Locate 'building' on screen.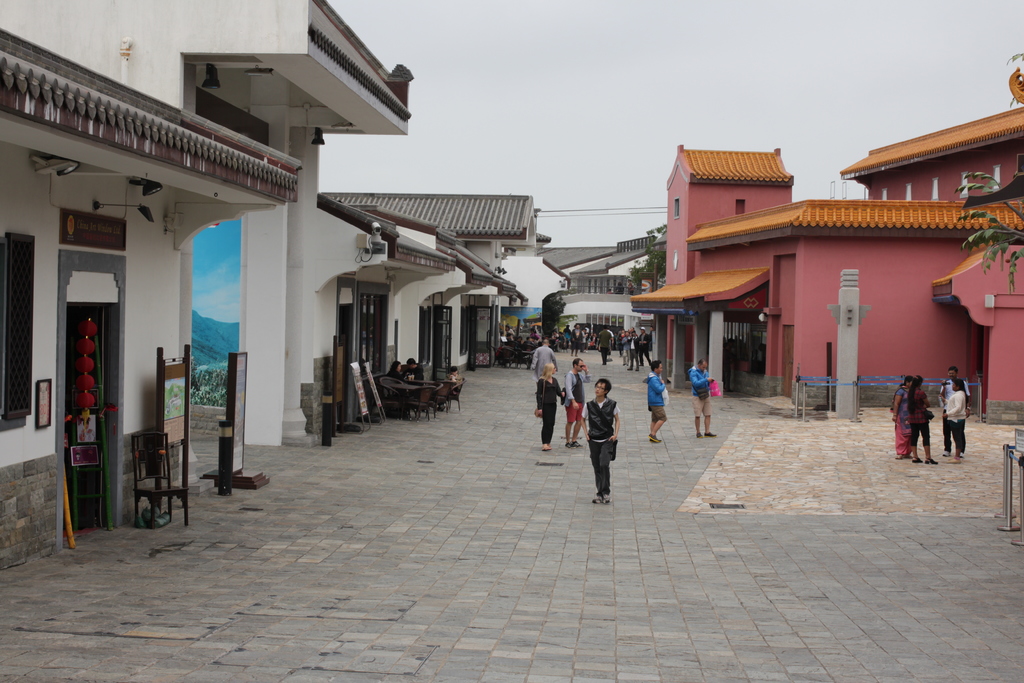
On screen at detection(632, 67, 1023, 428).
